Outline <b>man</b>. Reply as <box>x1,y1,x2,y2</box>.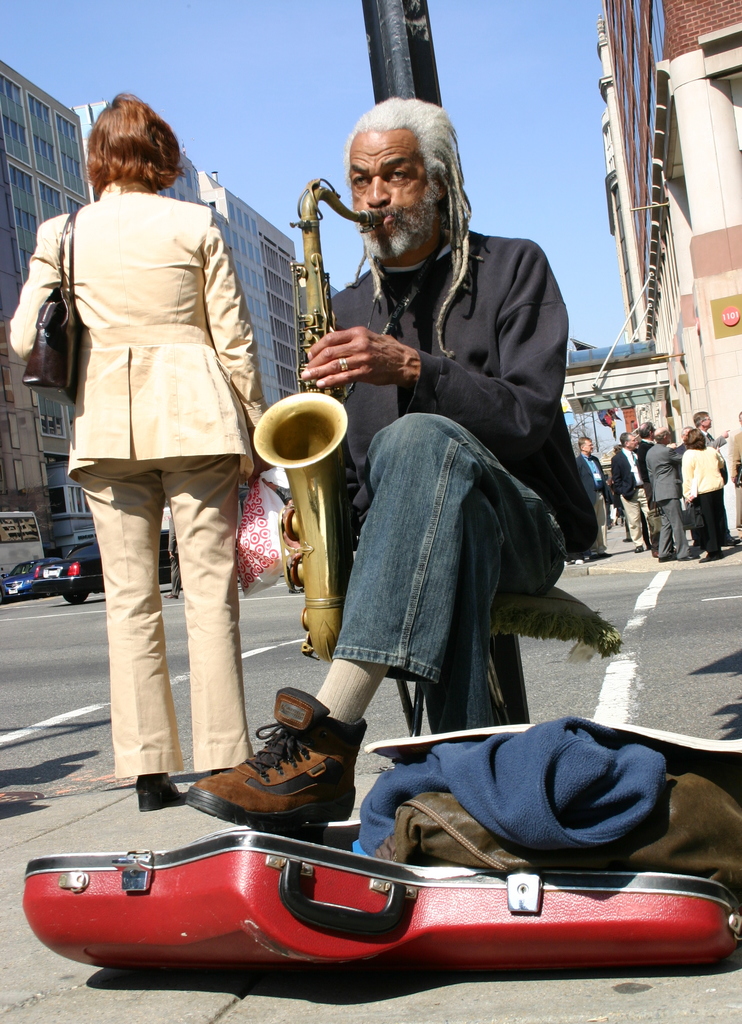
<box>612,429,645,557</box>.
